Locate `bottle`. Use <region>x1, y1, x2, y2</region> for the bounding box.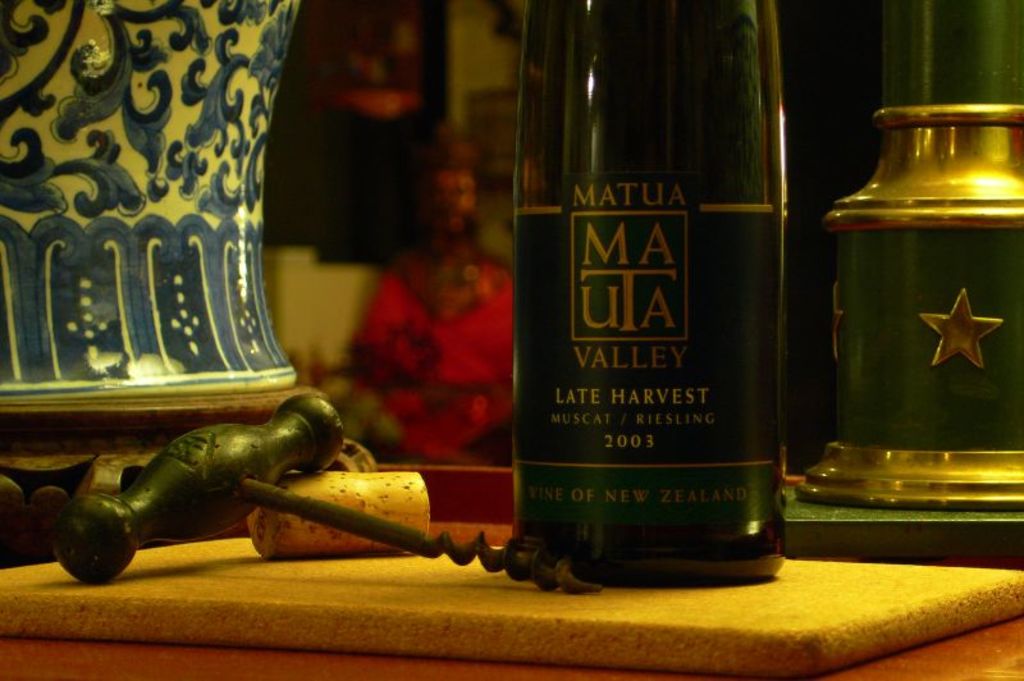
<region>504, 31, 812, 567</region>.
